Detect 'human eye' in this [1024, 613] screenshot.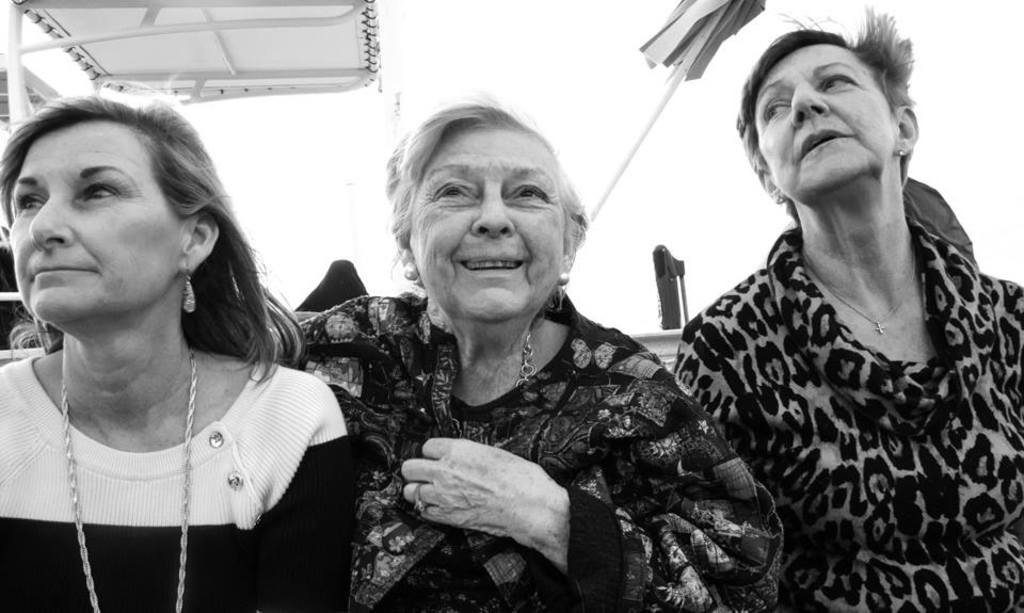
Detection: locate(430, 182, 473, 204).
